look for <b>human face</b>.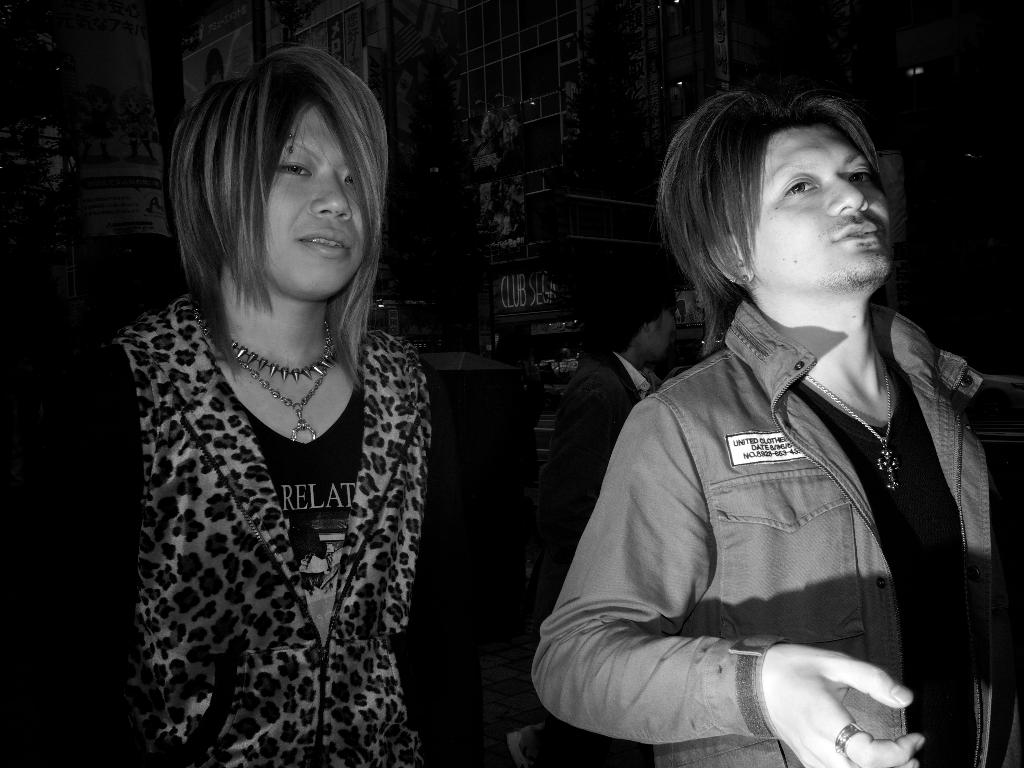
Found: (left=262, top=100, right=366, bottom=304).
